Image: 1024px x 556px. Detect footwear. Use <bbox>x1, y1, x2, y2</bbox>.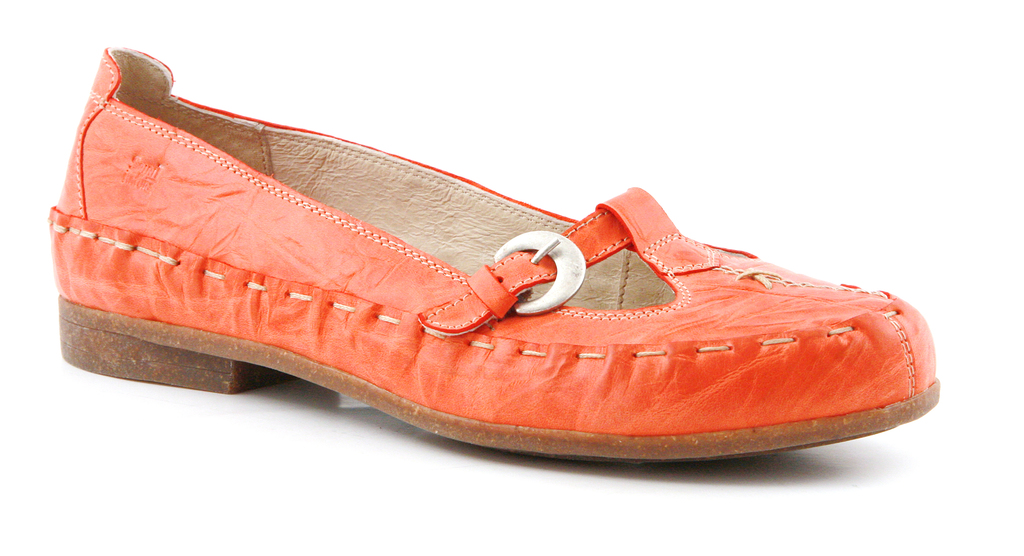
<bbox>42, 43, 947, 464</bbox>.
